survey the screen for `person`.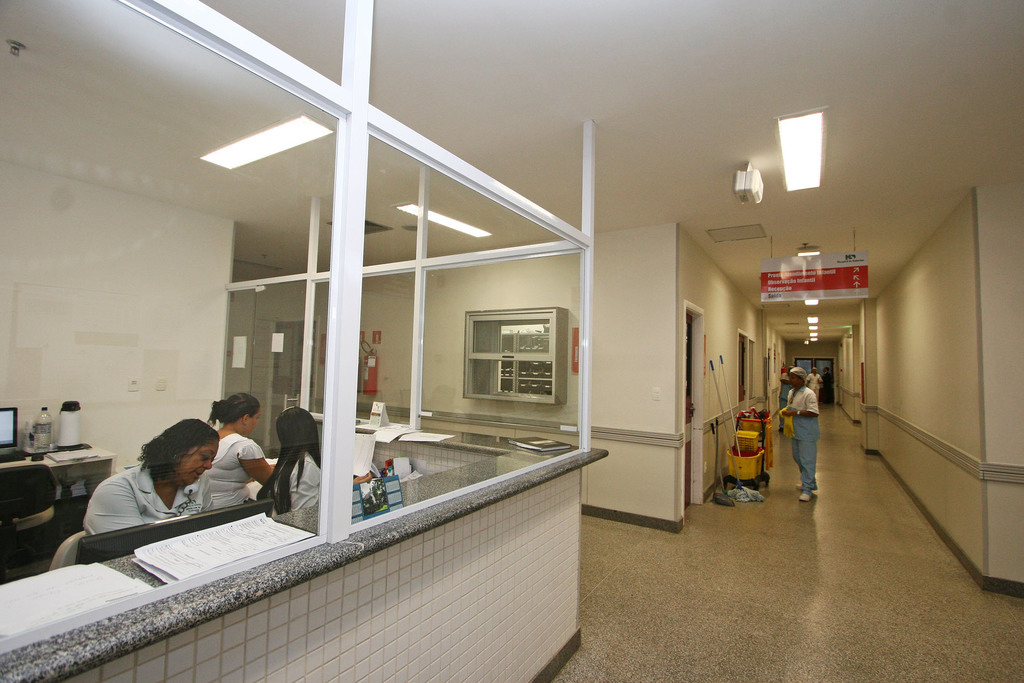
Survey found: 76/415/223/541.
